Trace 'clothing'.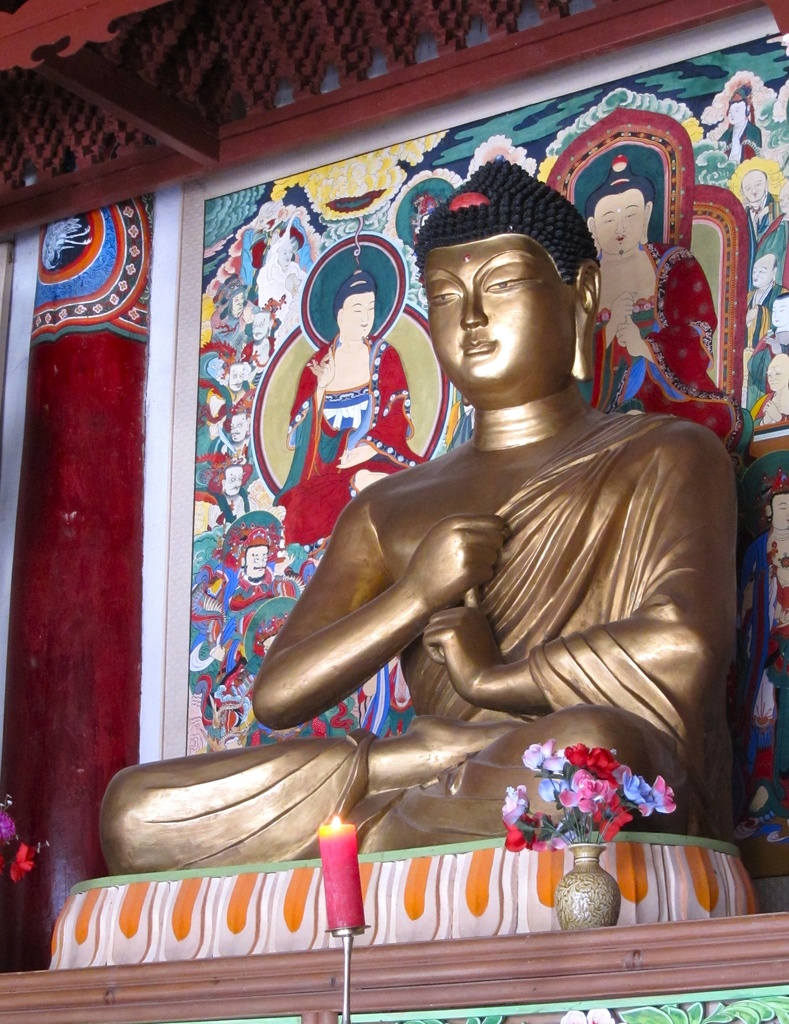
Traced to locate(747, 388, 788, 427).
